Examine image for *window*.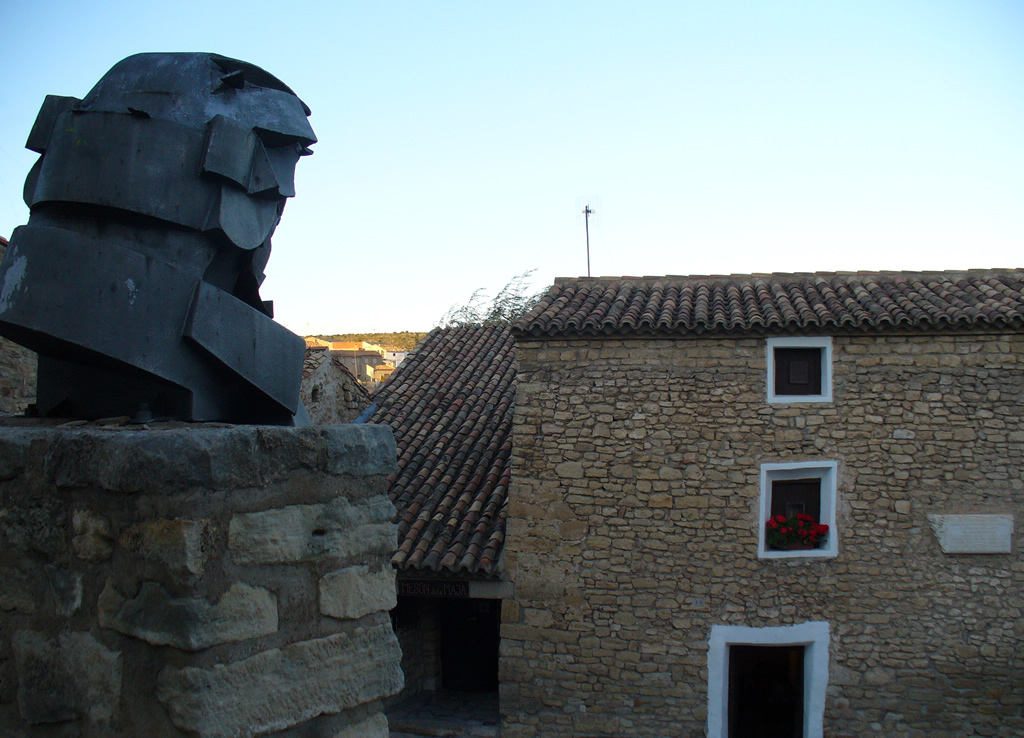
Examination result: 763,337,835,403.
